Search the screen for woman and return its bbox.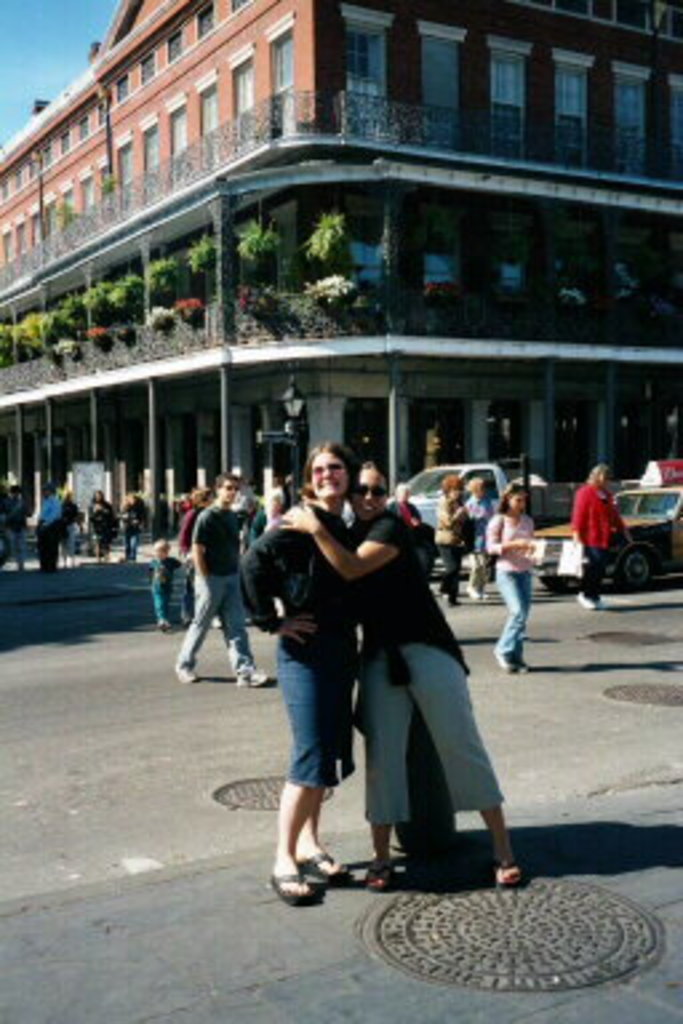
Found: region(291, 451, 512, 888).
